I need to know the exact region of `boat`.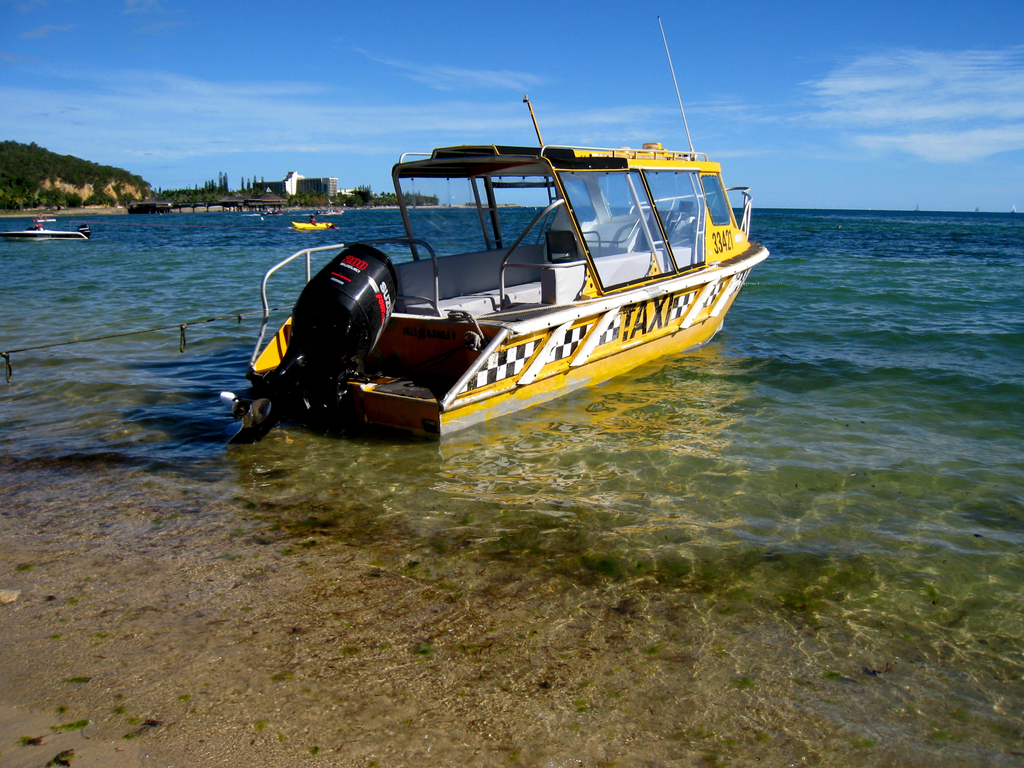
Region: [x1=292, y1=220, x2=335, y2=233].
